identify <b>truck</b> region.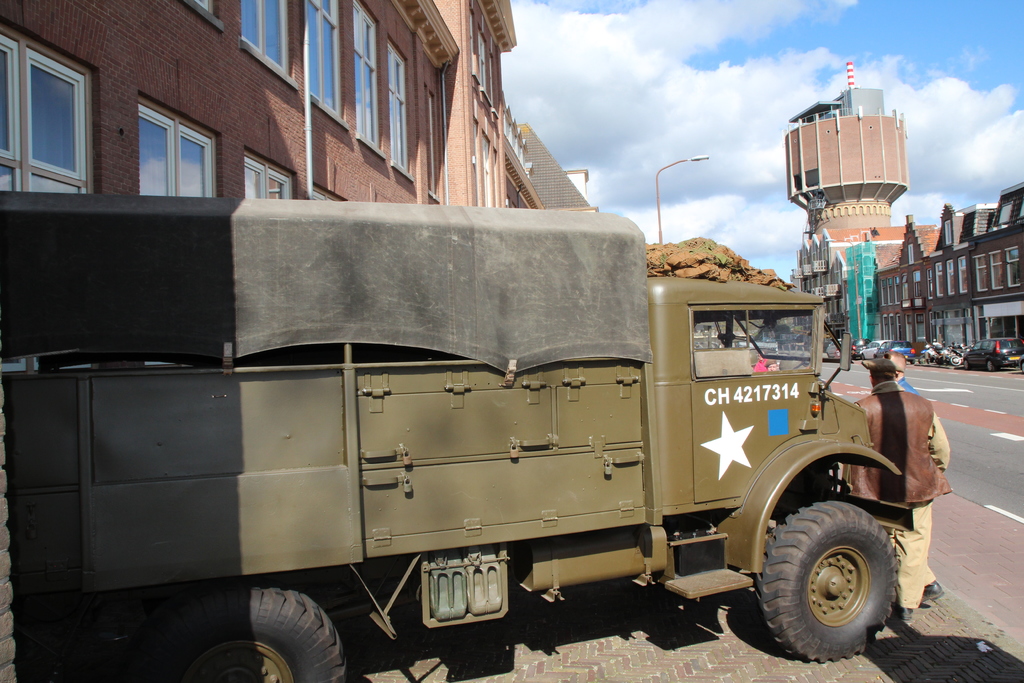
Region: [25,214,899,682].
